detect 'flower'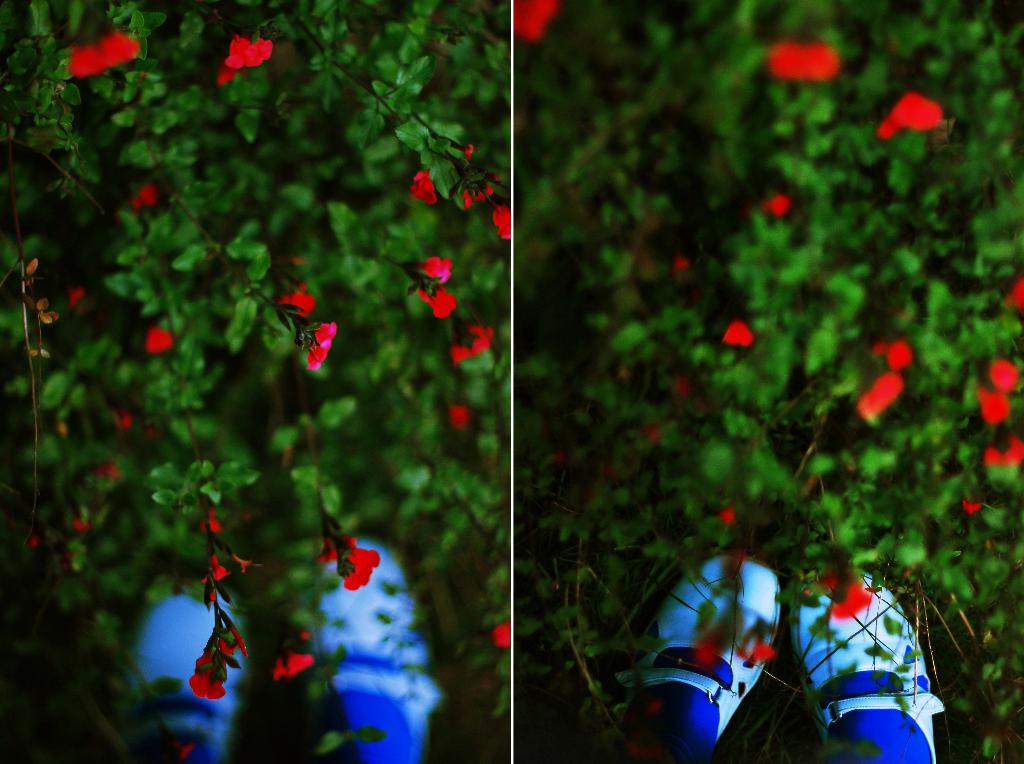
l=812, t=575, r=874, b=622
